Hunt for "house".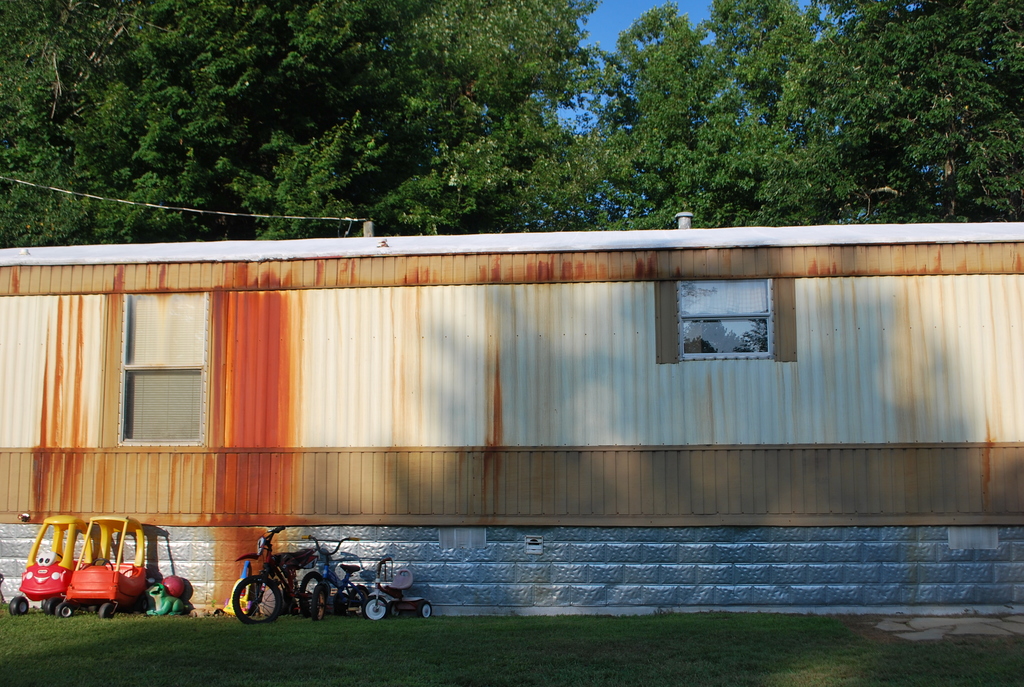
Hunted down at (35, 183, 980, 593).
